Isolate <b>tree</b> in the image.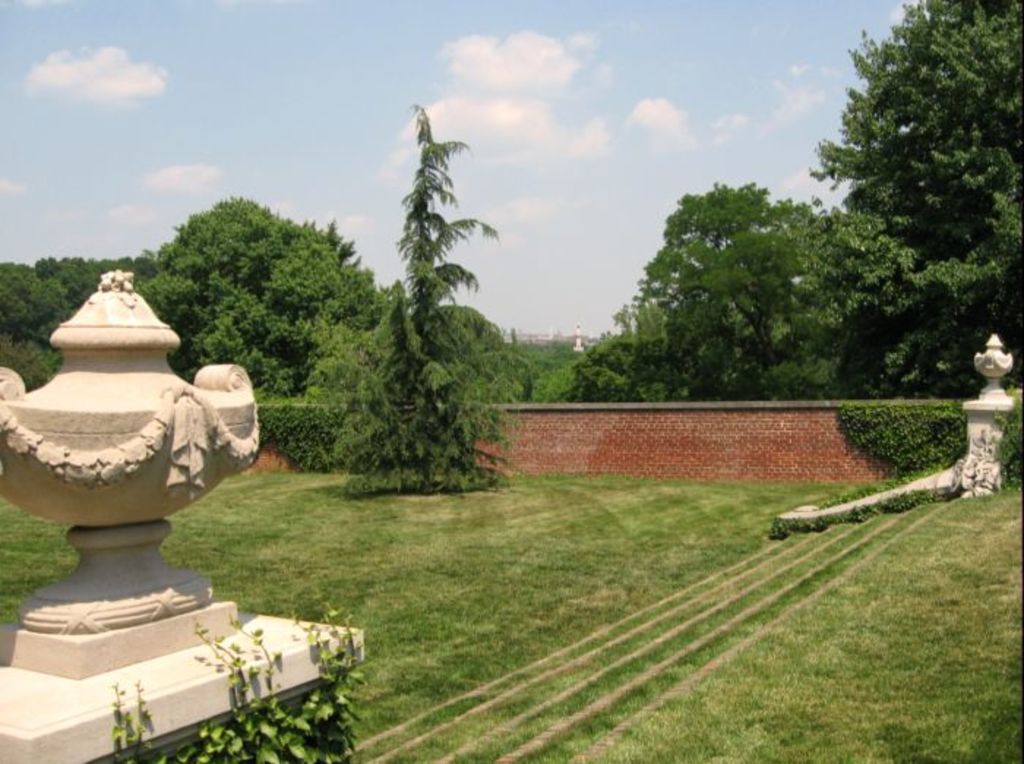
Isolated region: 328, 83, 505, 503.
